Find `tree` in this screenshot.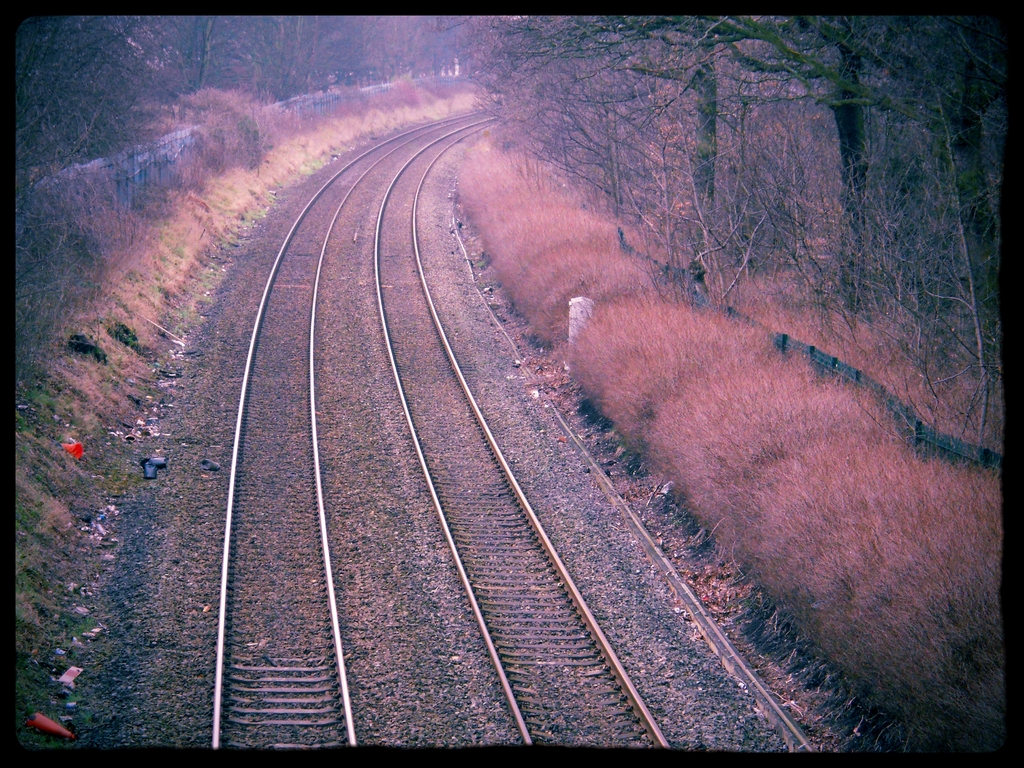
The bounding box for `tree` is left=18, top=10, right=429, bottom=248.
